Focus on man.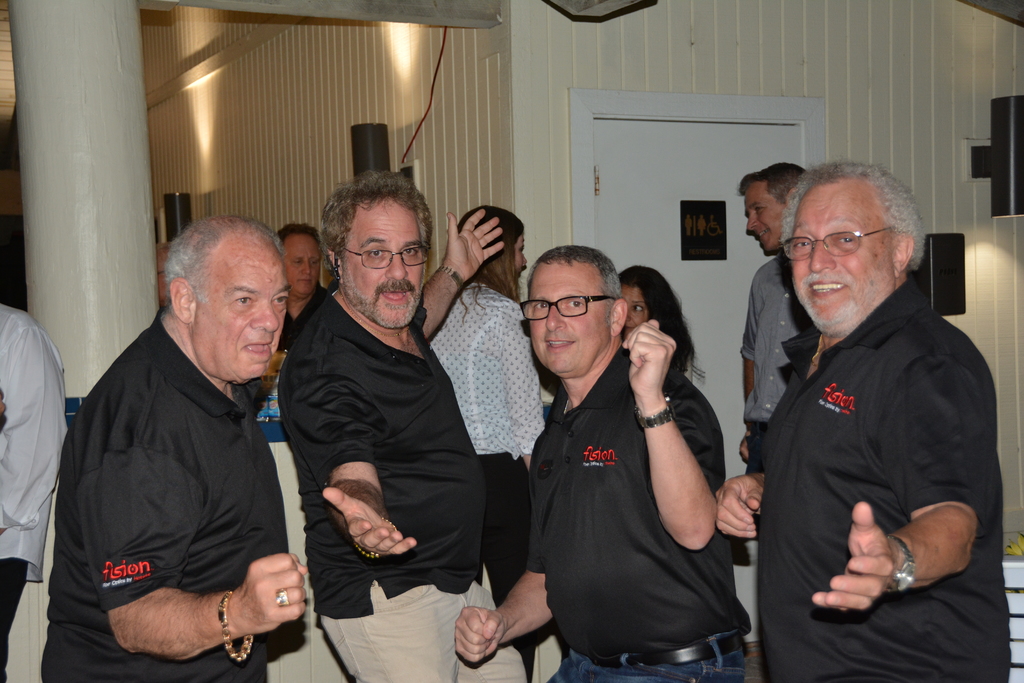
Focused at bbox=[735, 158, 806, 539].
